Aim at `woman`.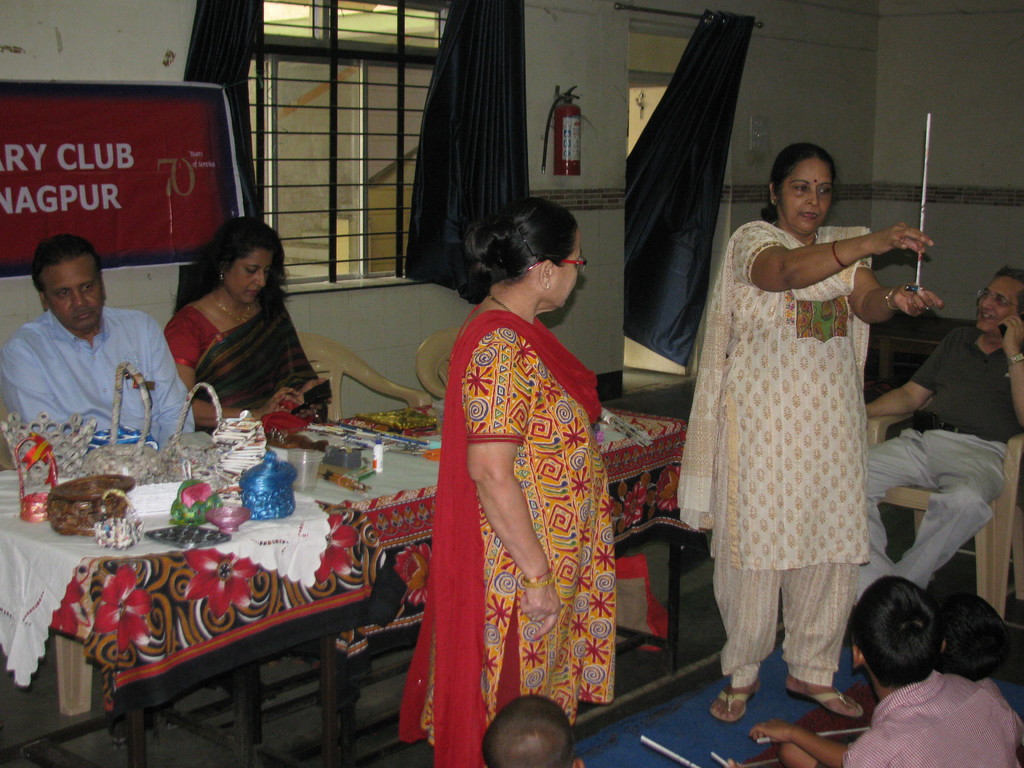
Aimed at pyautogui.locateOnScreen(695, 119, 922, 698).
